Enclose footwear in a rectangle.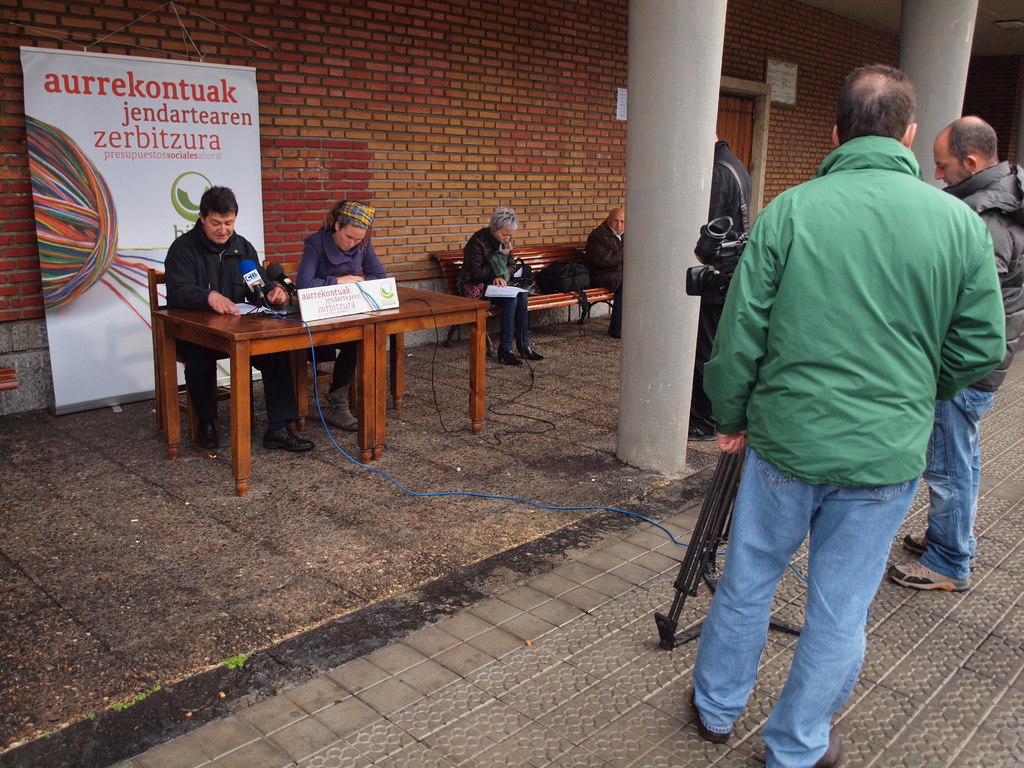
bbox=(197, 413, 220, 446).
